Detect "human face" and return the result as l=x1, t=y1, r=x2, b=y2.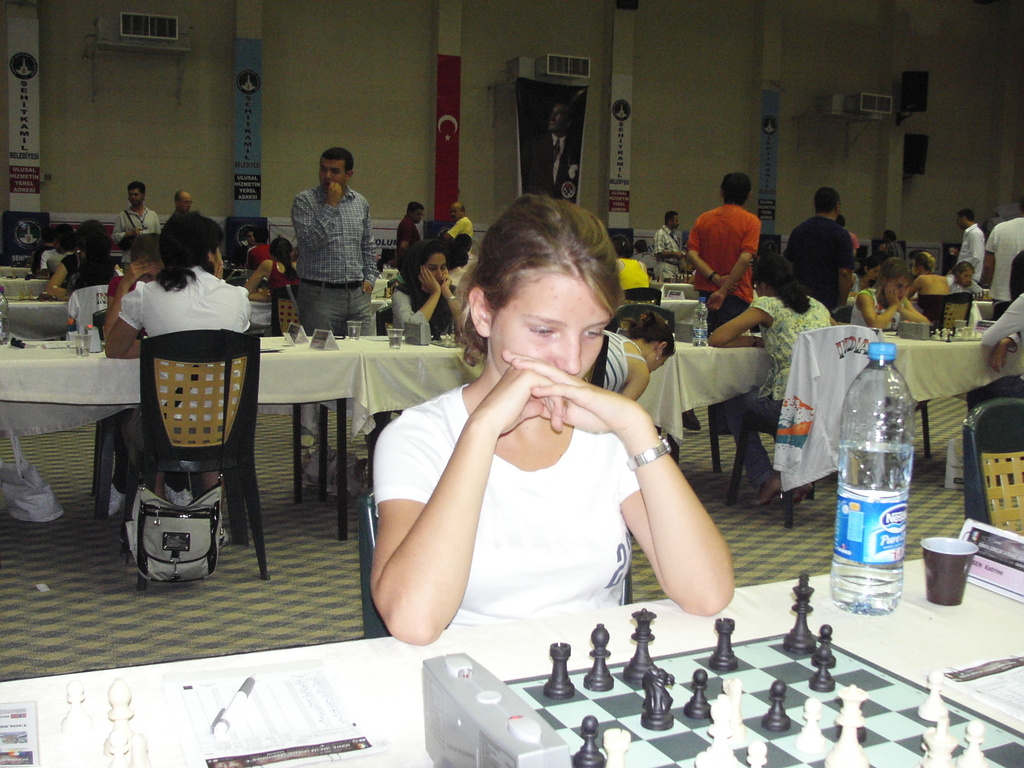
l=411, t=209, r=424, b=221.
